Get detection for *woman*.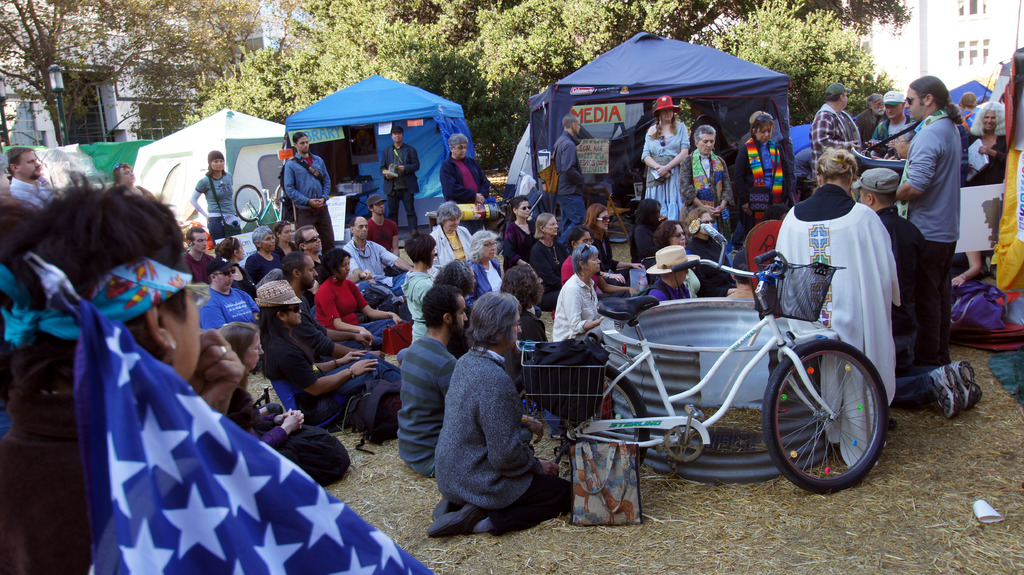
Detection: Rect(774, 146, 900, 465).
